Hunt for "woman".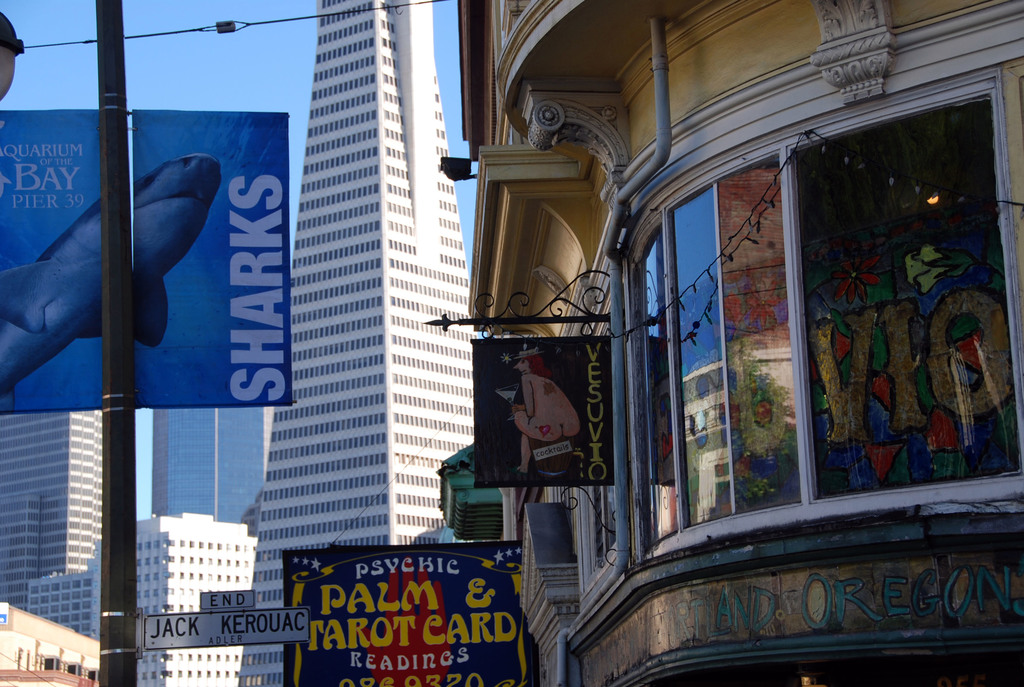
Hunted down at bbox=(515, 354, 582, 478).
